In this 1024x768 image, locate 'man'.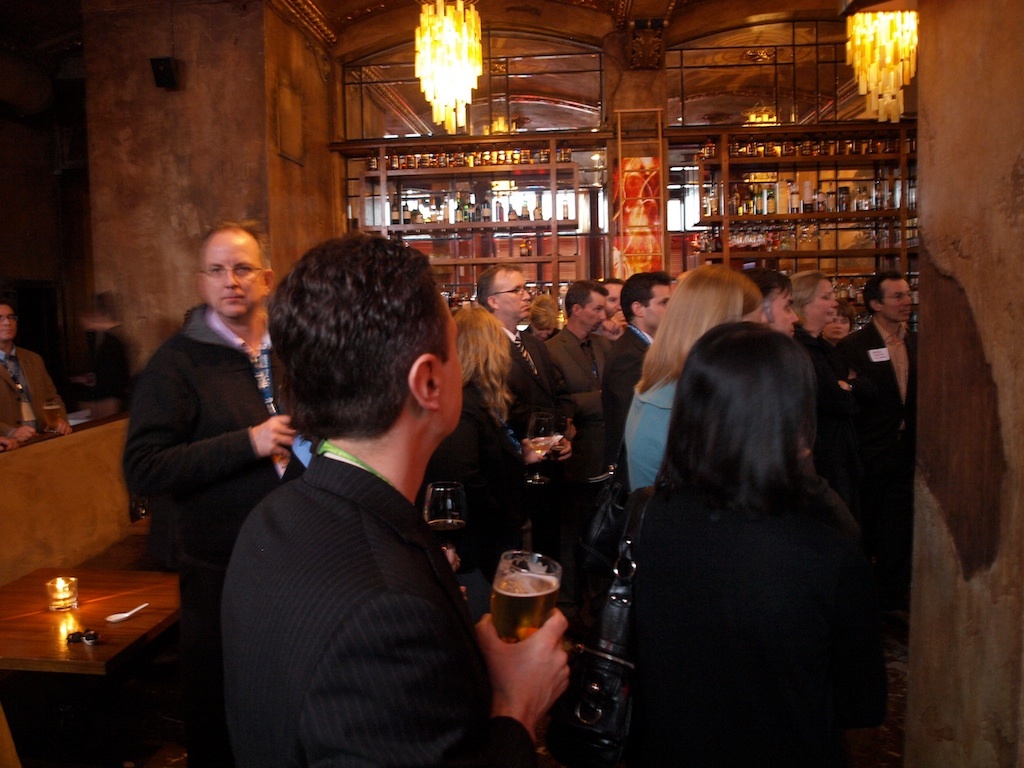
Bounding box: bbox(0, 302, 70, 441).
